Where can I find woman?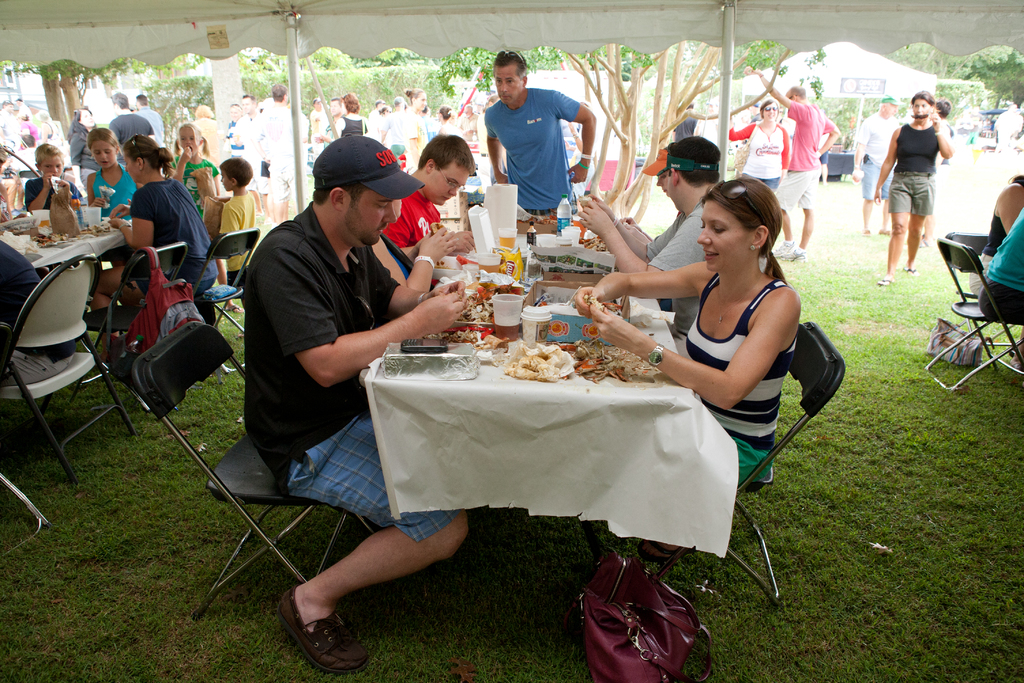
You can find it at (x1=564, y1=151, x2=797, y2=591).
